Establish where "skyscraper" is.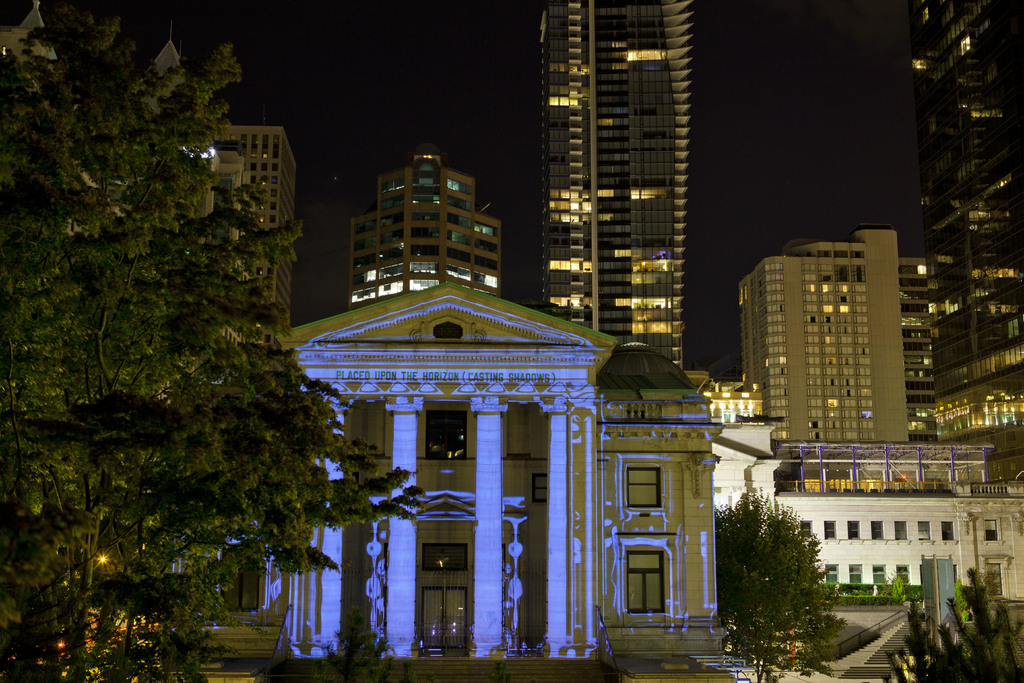
Established at select_region(531, 0, 691, 366).
